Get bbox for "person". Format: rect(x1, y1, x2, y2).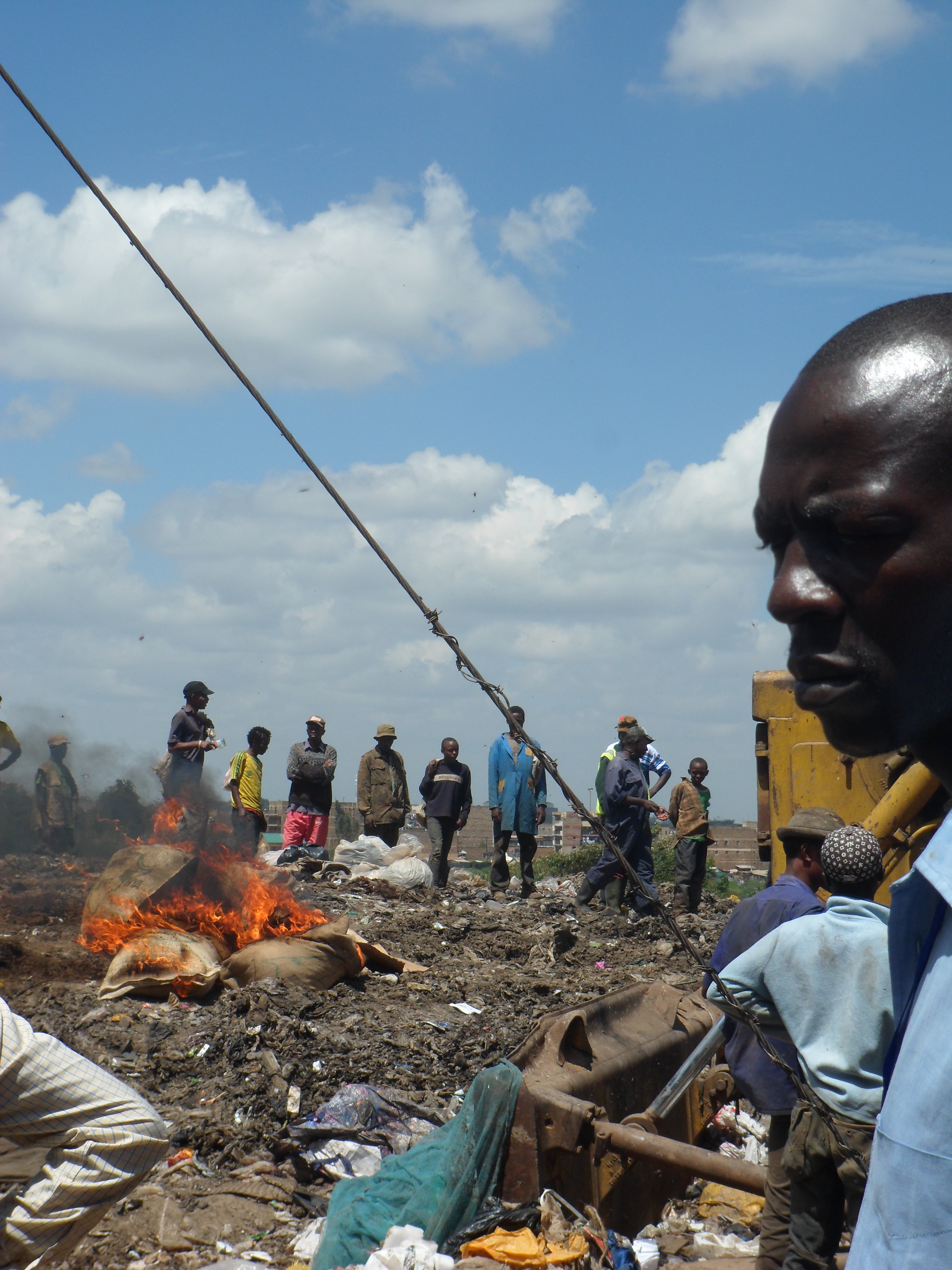
rect(122, 216, 141, 263).
